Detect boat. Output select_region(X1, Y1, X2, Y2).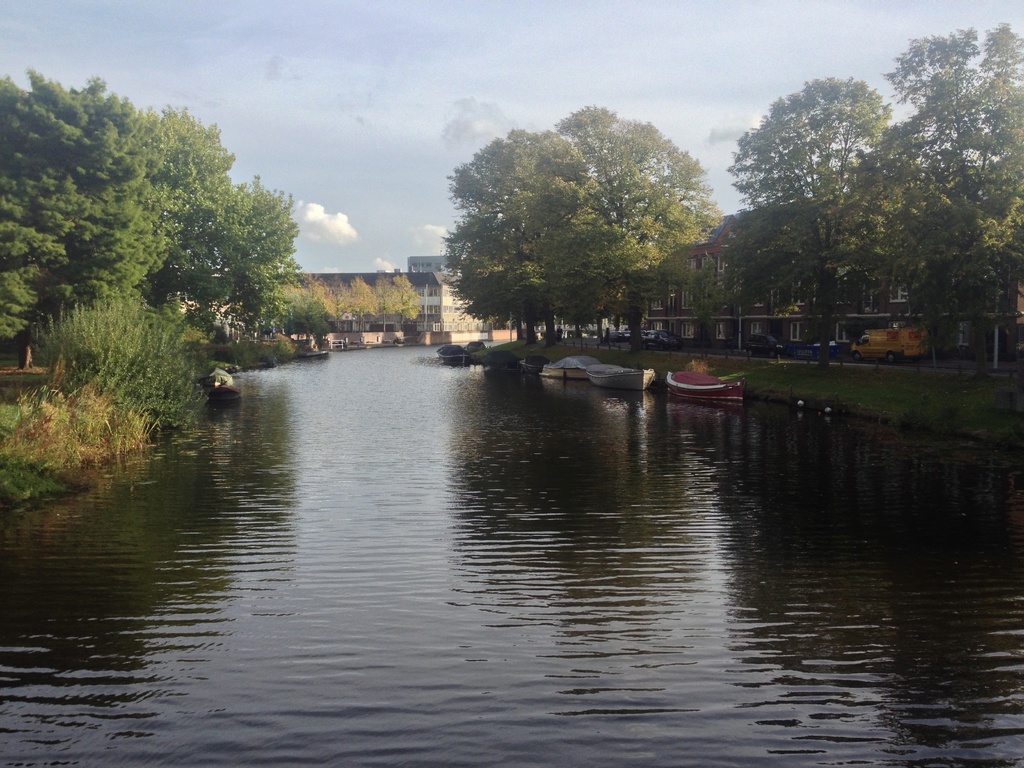
select_region(540, 348, 588, 371).
